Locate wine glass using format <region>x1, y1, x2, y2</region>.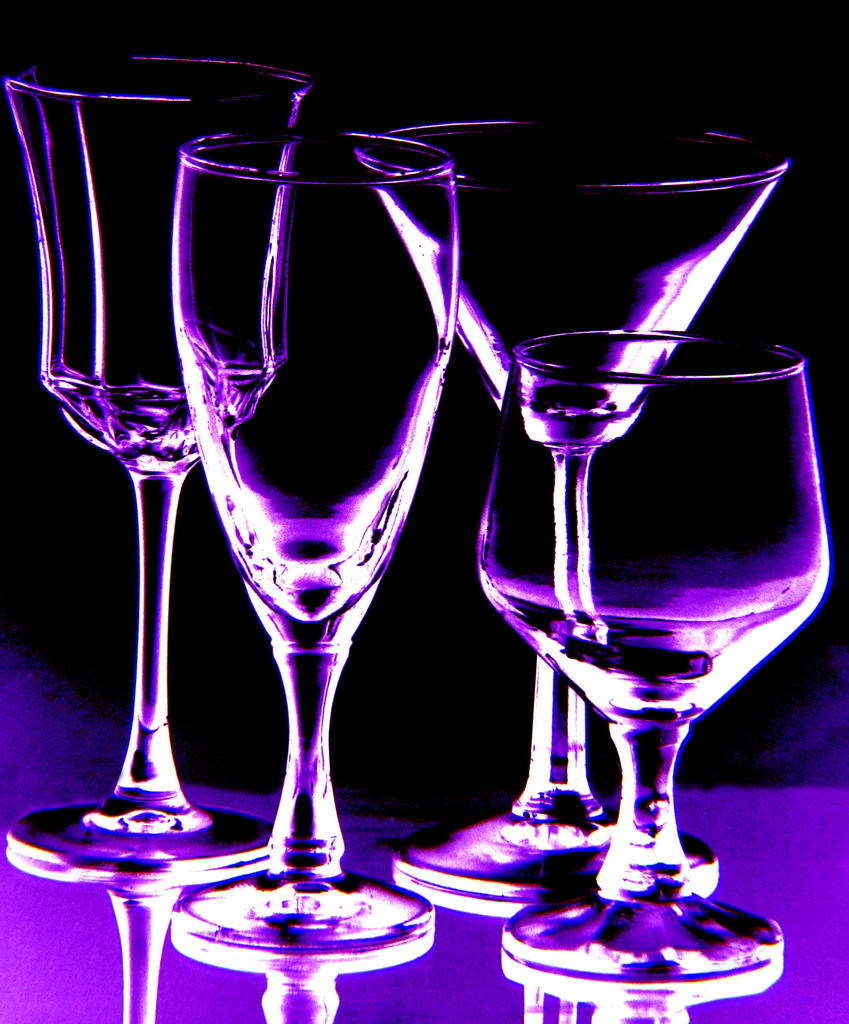
<region>353, 120, 793, 867</region>.
